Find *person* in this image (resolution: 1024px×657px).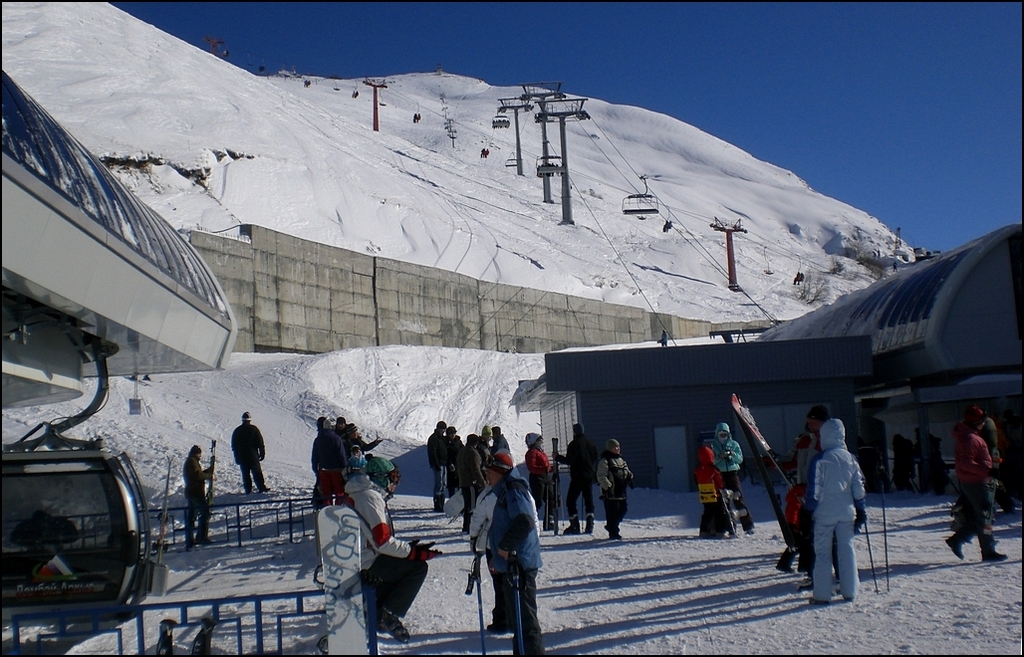
detection(469, 475, 499, 632).
